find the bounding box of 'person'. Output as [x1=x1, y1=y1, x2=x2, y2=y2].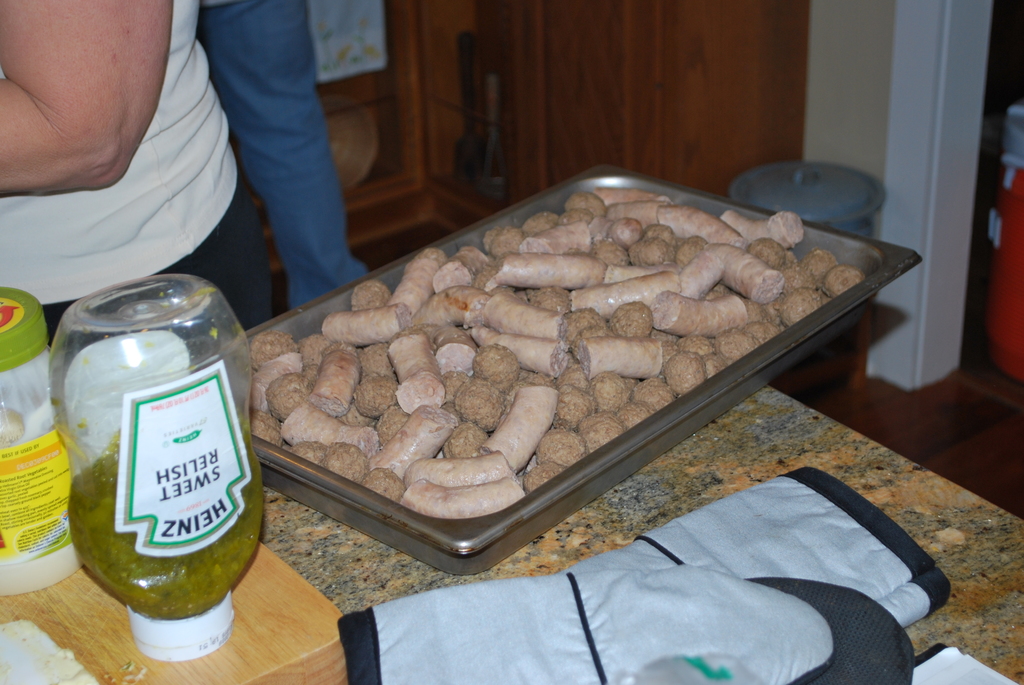
[x1=188, y1=0, x2=375, y2=312].
